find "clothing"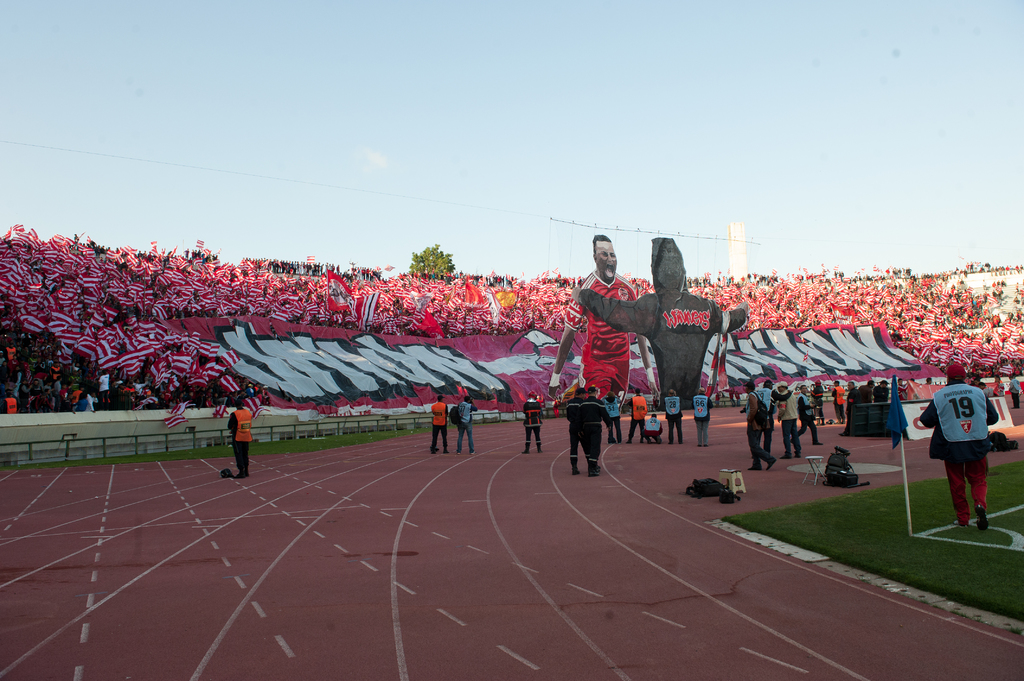
{"x1": 861, "y1": 385, "x2": 872, "y2": 402}
